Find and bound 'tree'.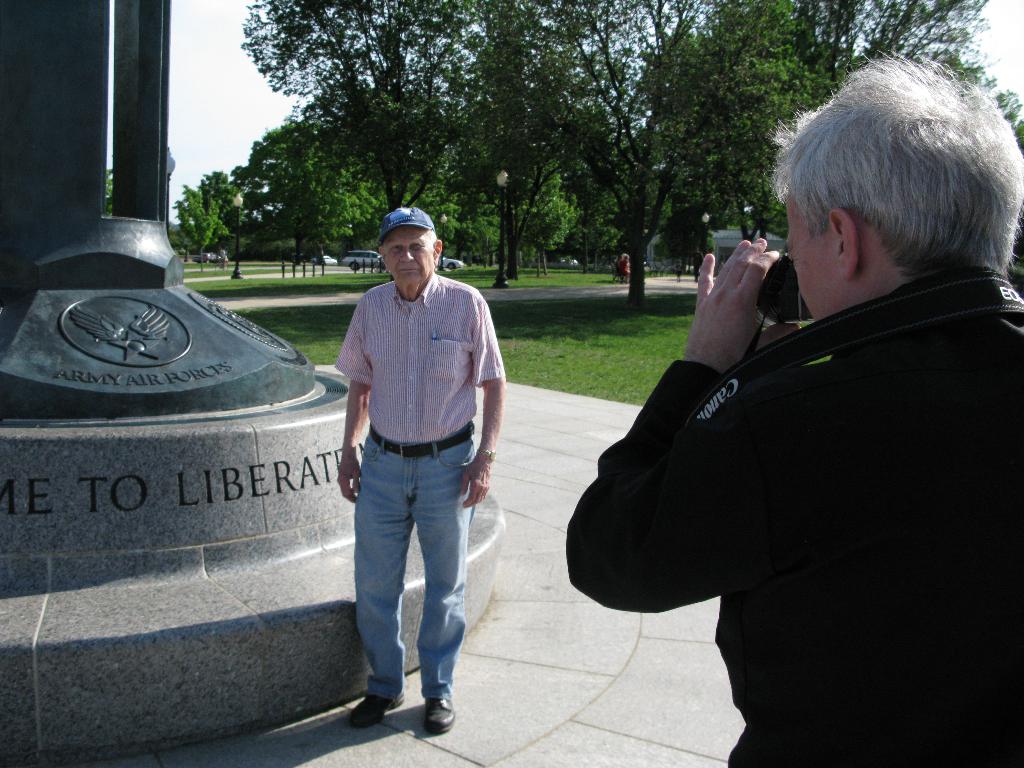
Bound: (207,170,252,230).
